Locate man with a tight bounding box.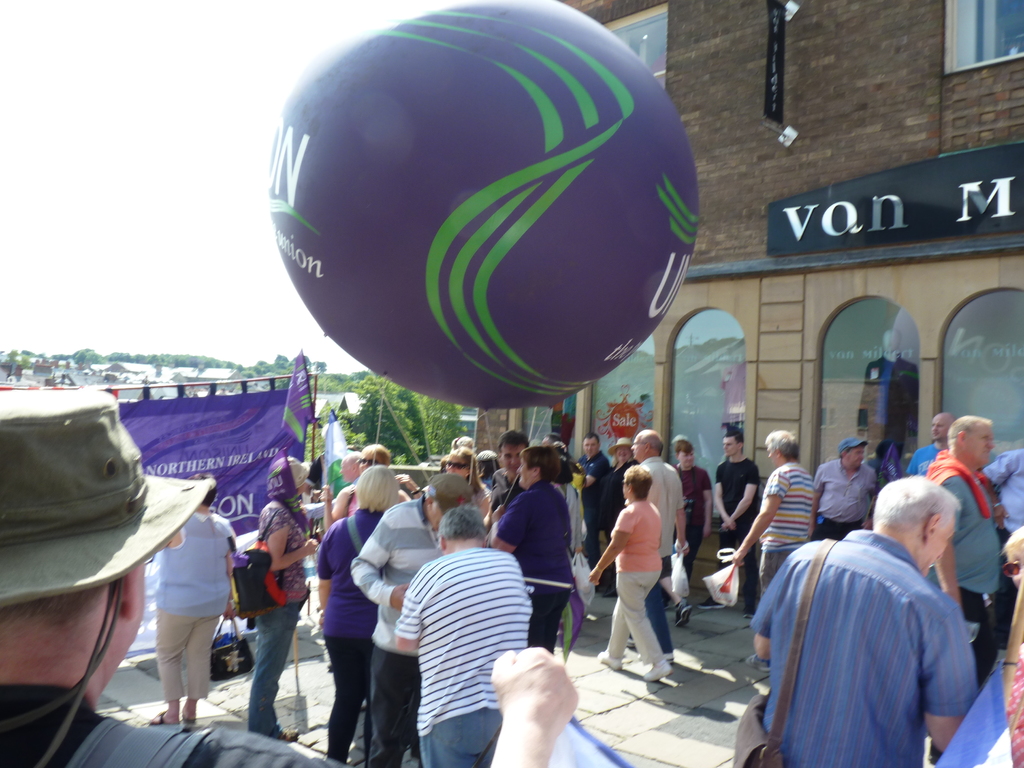
732,429,816,673.
